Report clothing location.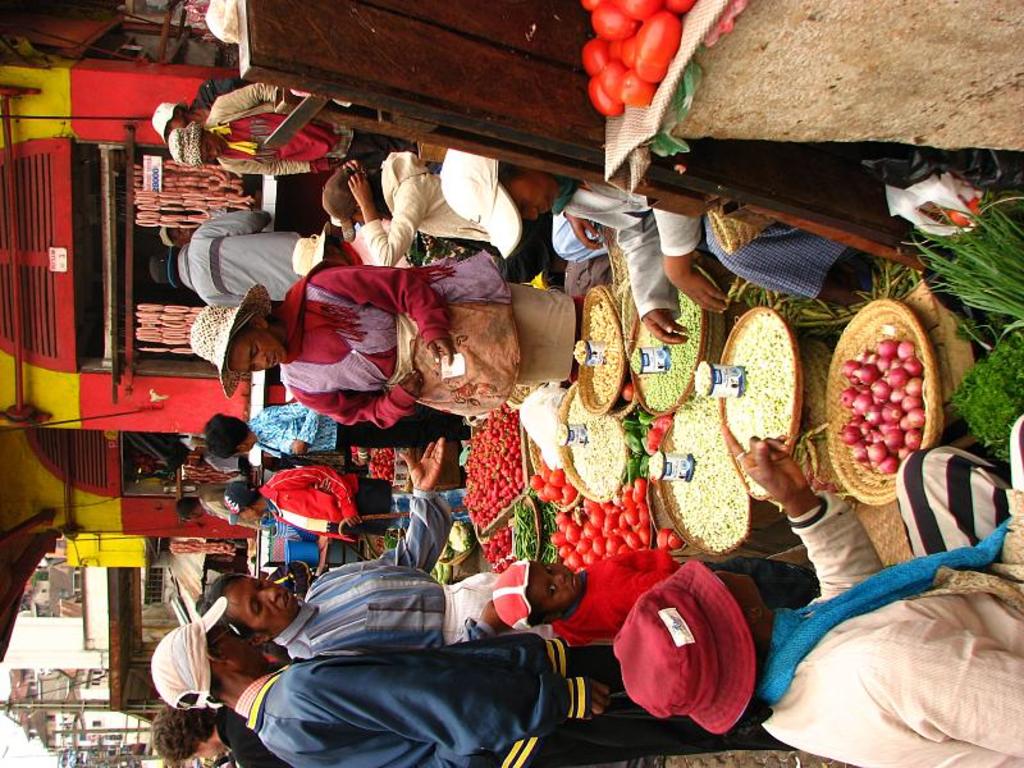
Report: (x1=756, y1=490, x2=1023, y2=767).
